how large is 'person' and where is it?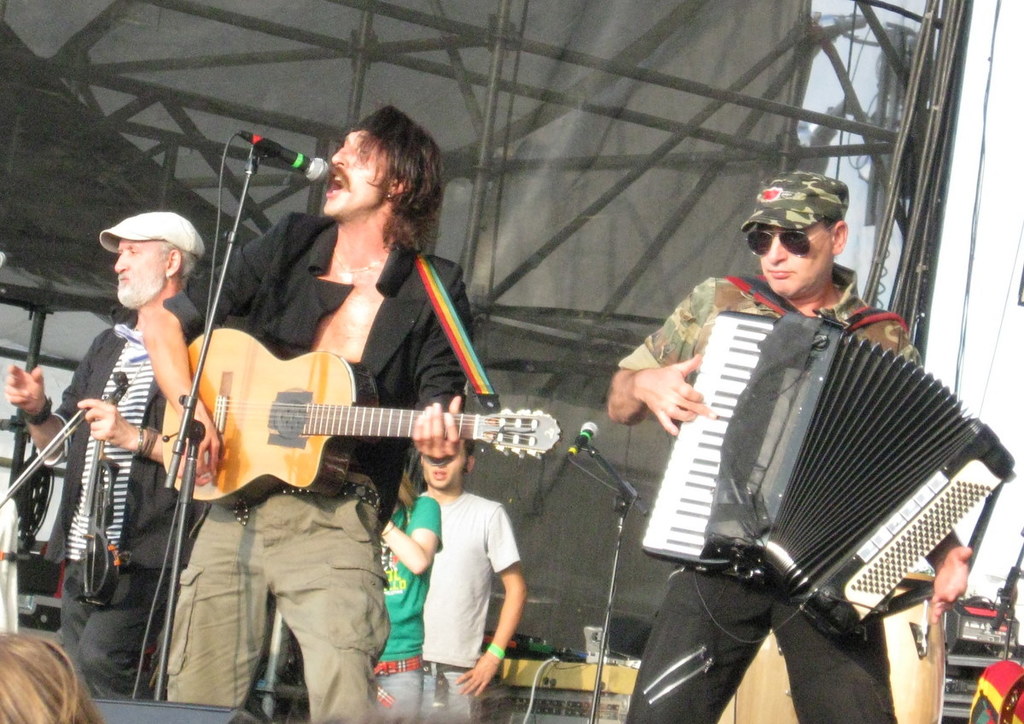
Bounding box: BBox(598, 161, 980, 723).
